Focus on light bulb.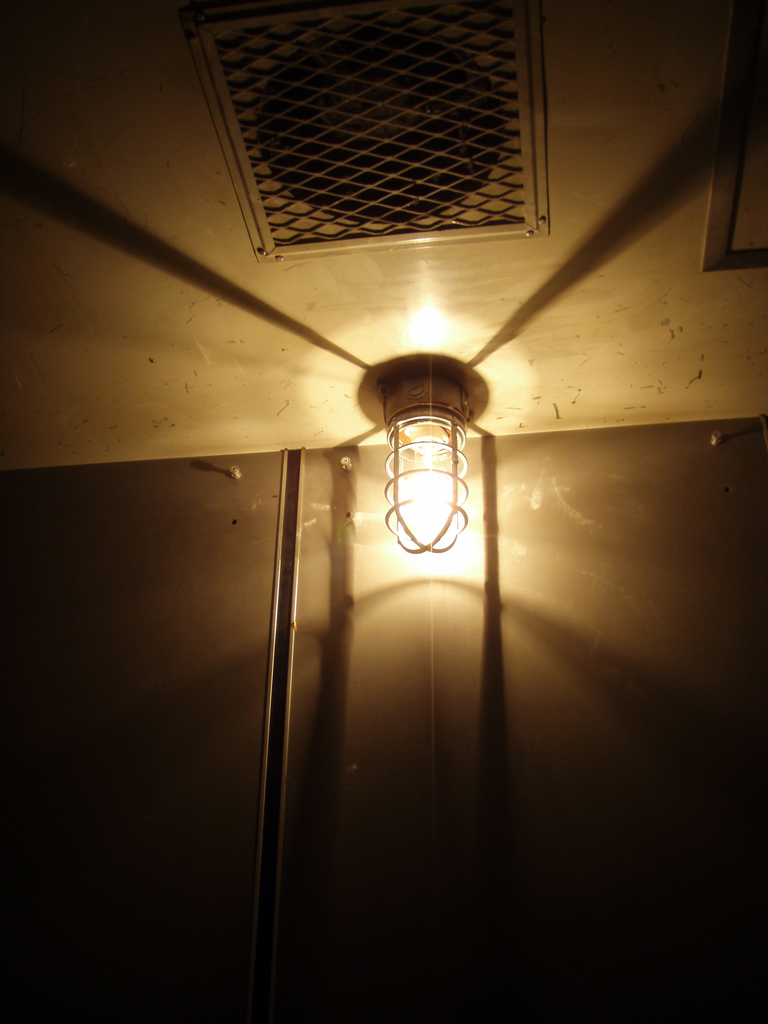
Focused at 376 422 480 579.
